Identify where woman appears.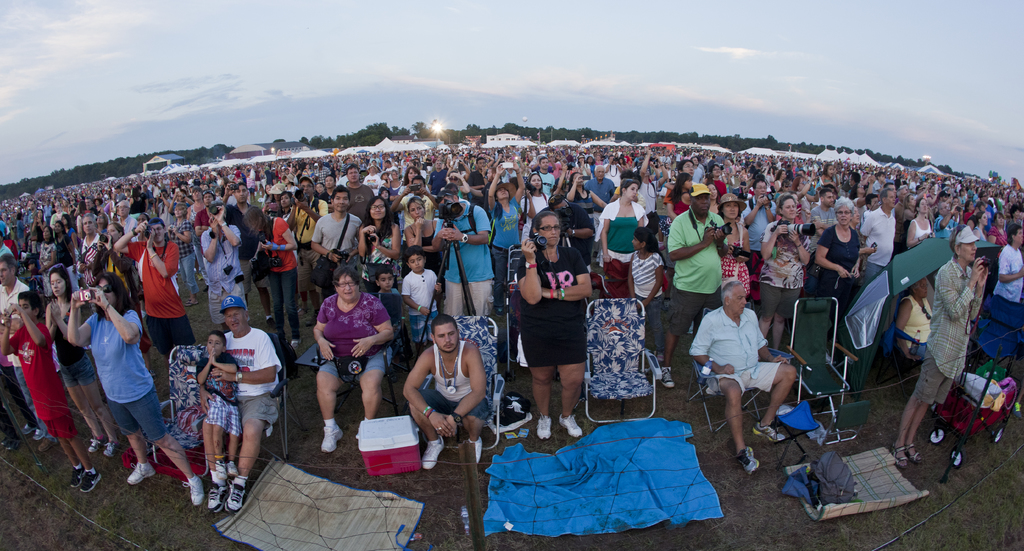
Appears at (907, 197, 938, 249).
